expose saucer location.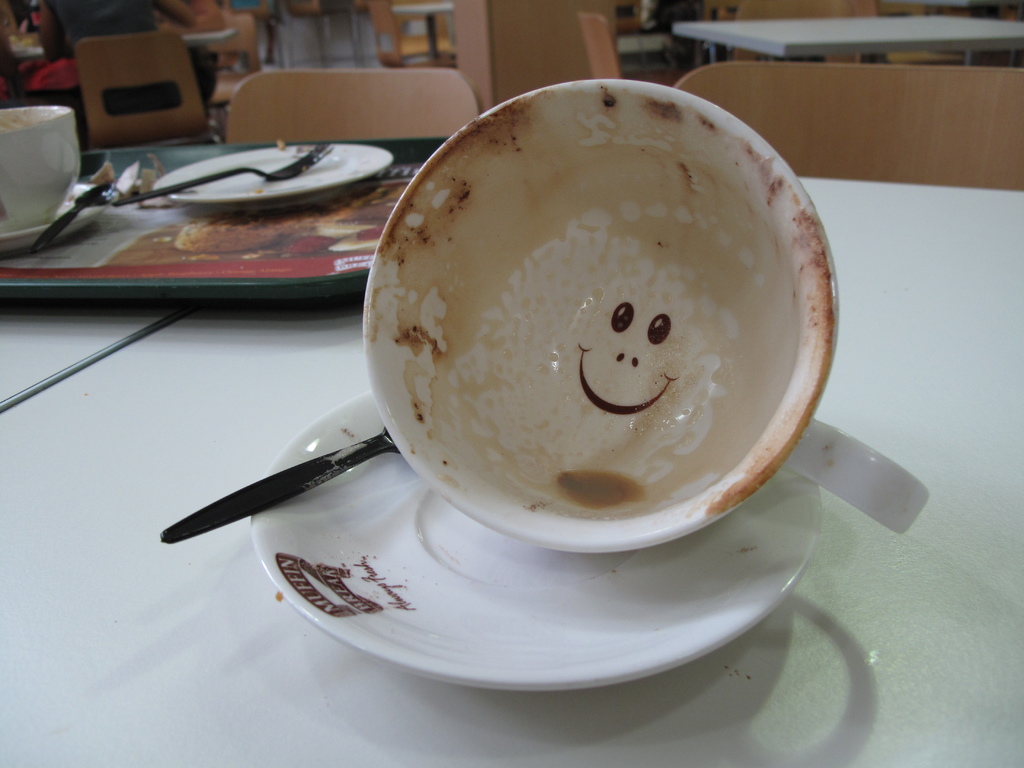
Exposed at [left=0, top=180, right=111, bottom=252].
